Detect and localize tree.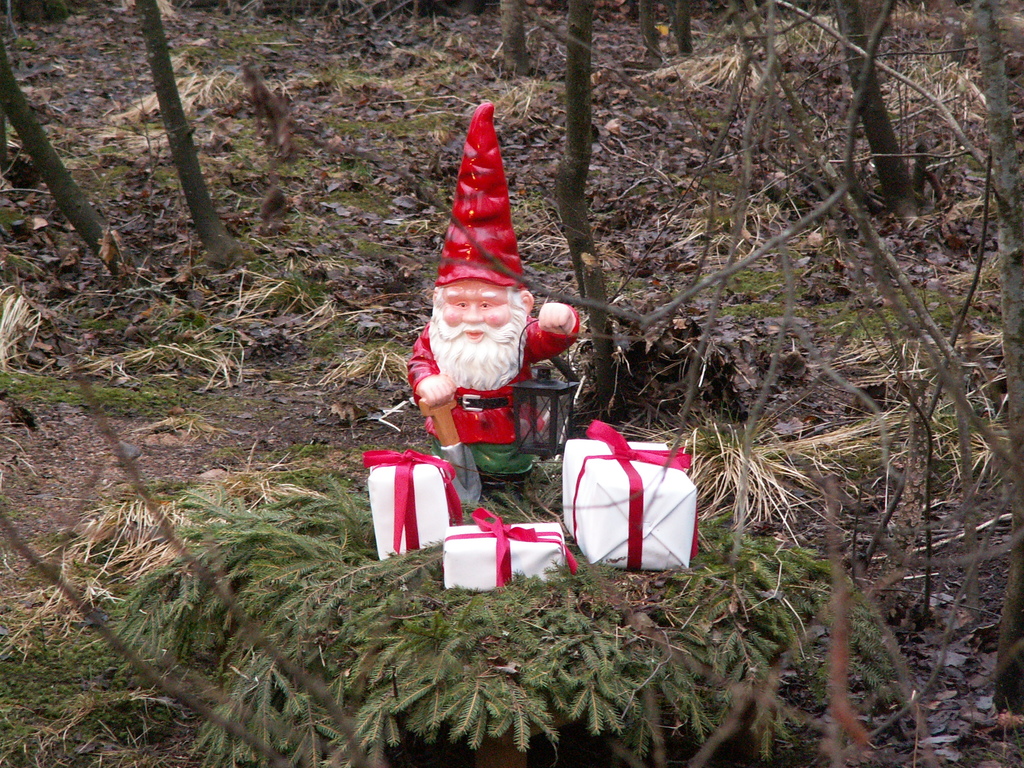
Localized at detection(637, 0, 694, 70).
